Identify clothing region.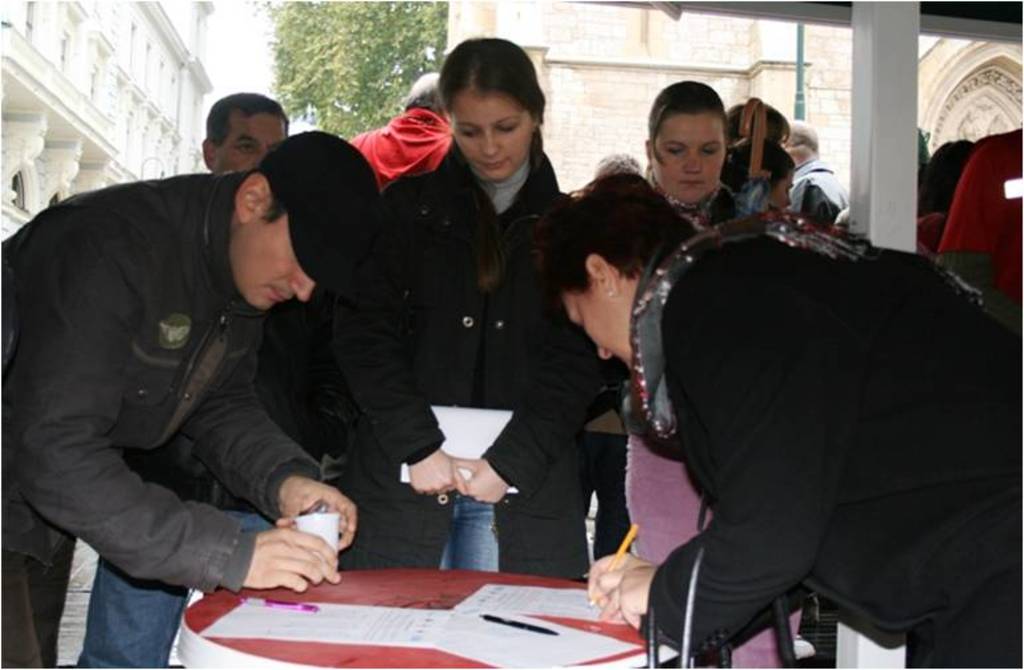
Region: pyautogui.locateOnScreen(0, 178, 326, 669).
